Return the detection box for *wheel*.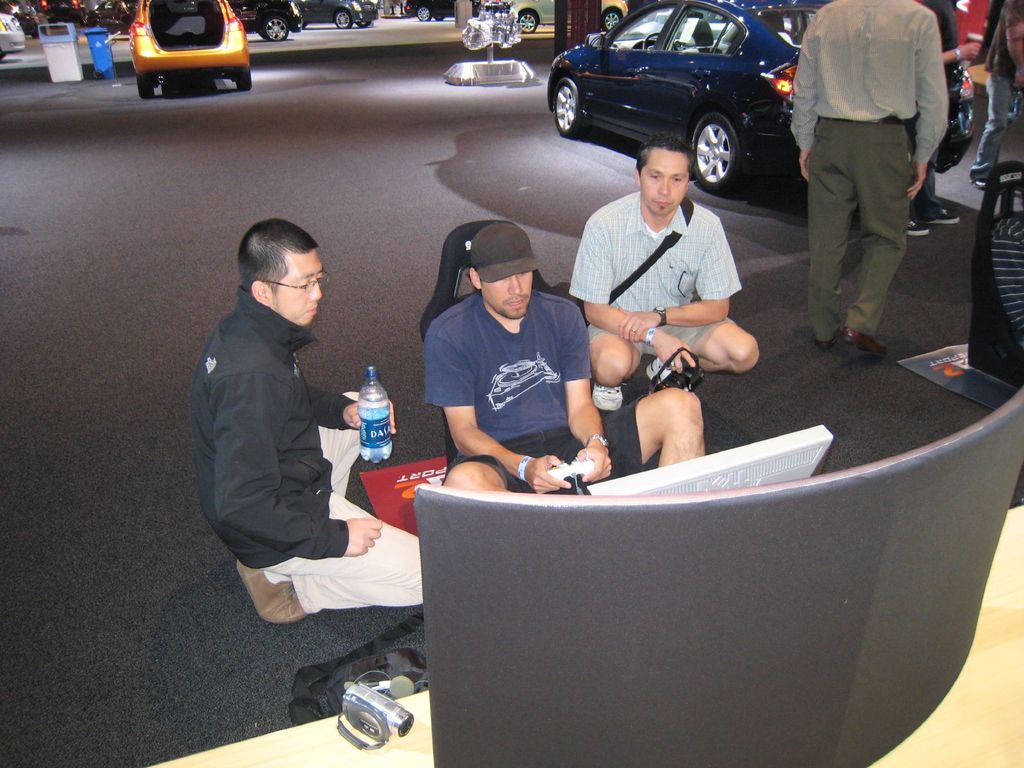
box(604, 8, 623, 30).
